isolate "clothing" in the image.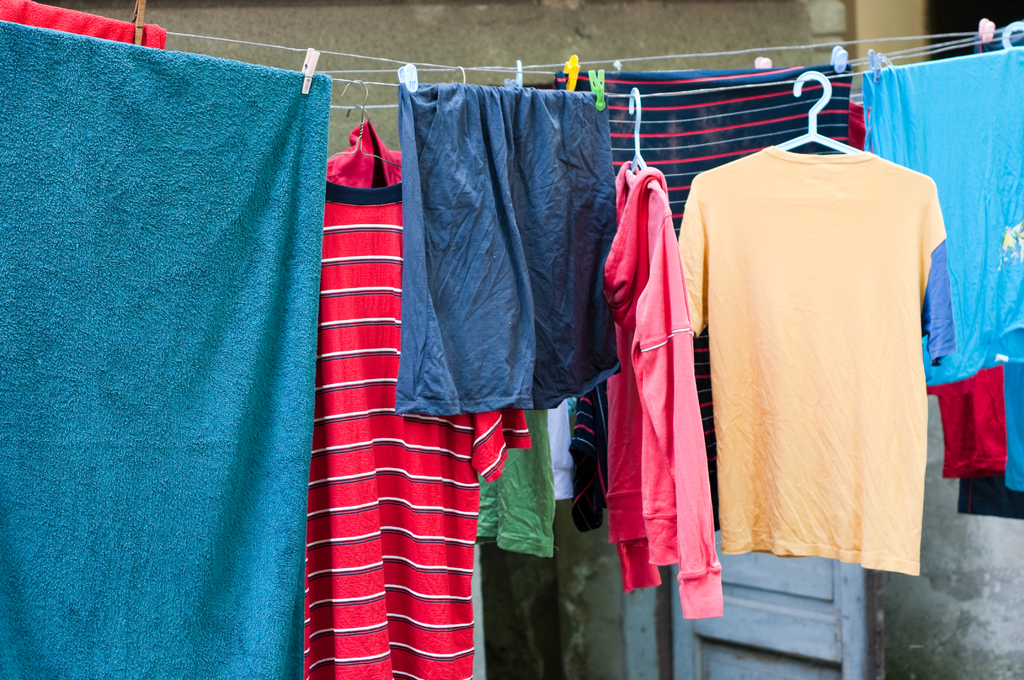
Isolated region: rect(685, 108, 961, 586).
